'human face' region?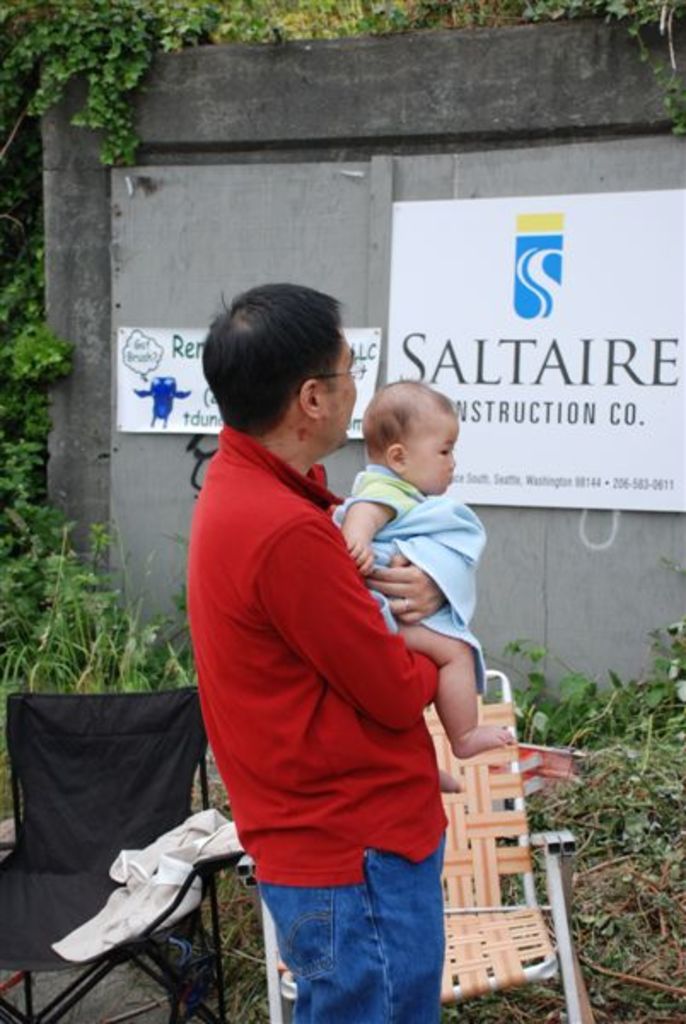
<region>319, 329, 358, 454</region>
